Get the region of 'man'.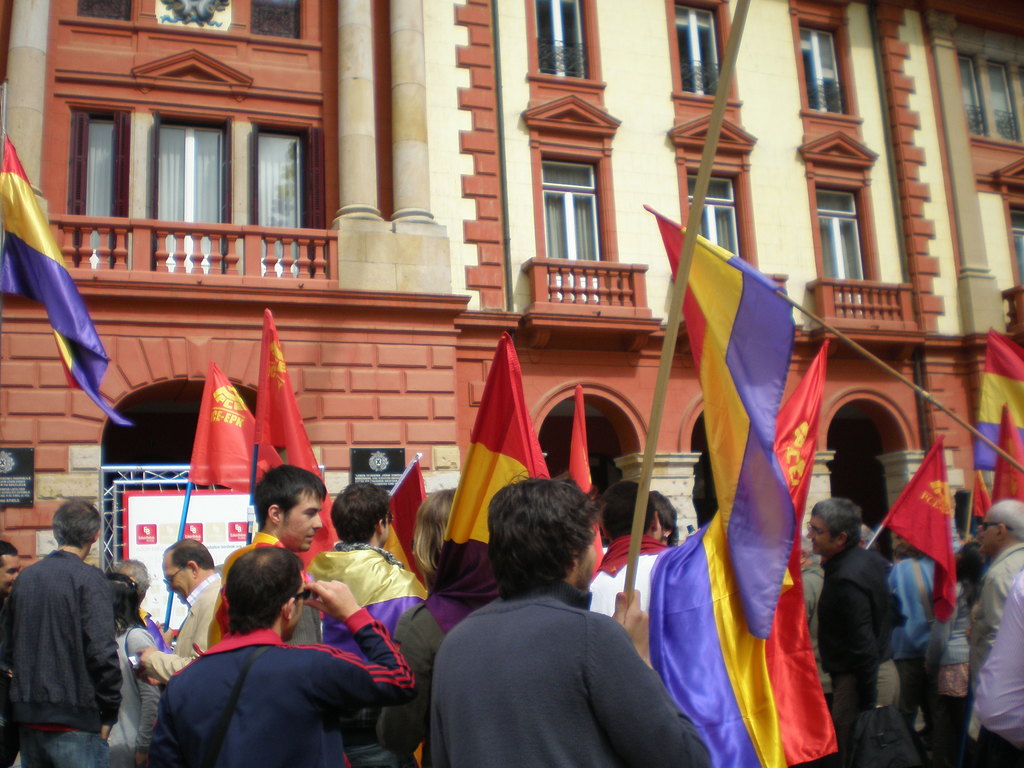
left=150, top=547, right=417, bottom=767.
